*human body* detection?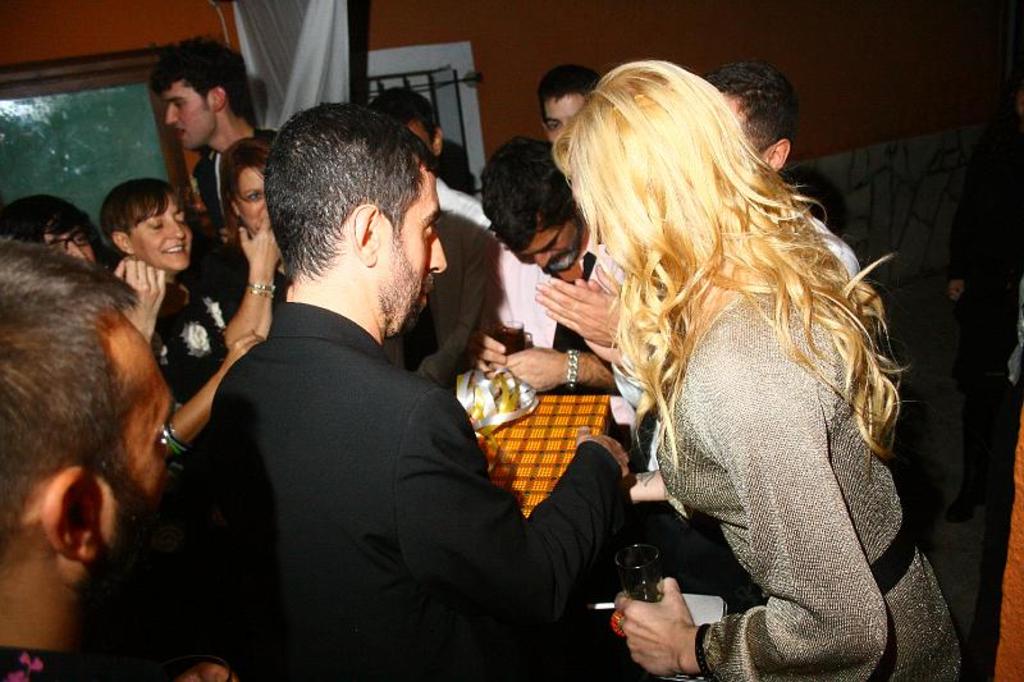
select_region(474, 246, 616, 371)
